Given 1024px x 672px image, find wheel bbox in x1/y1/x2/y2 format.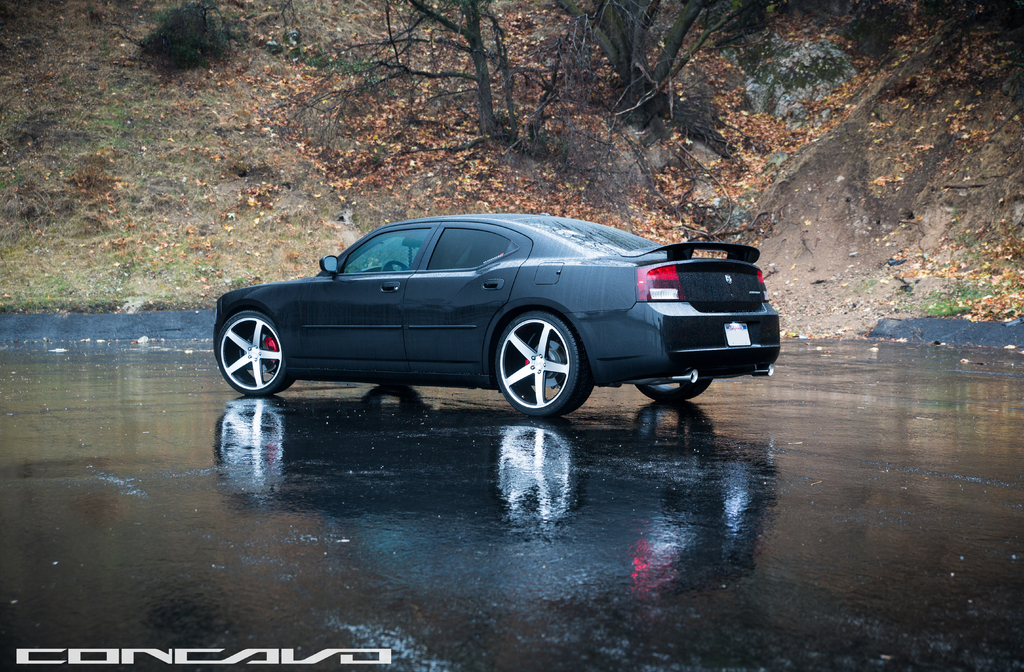
498/310/580/415.
